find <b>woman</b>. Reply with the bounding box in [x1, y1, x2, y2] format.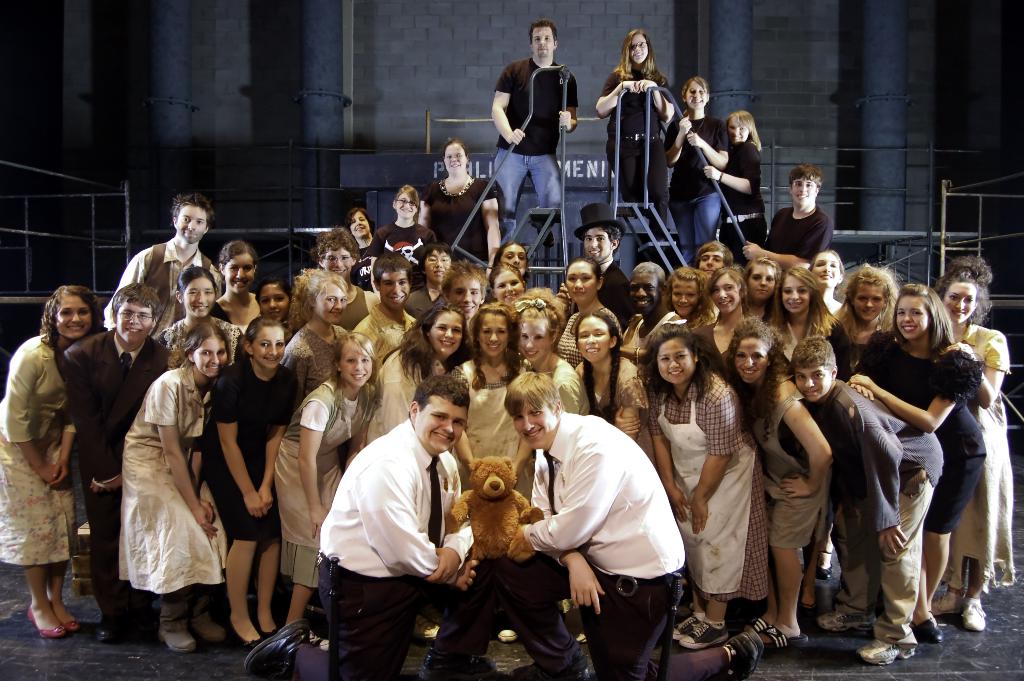
[287, 268, 351, 408].
